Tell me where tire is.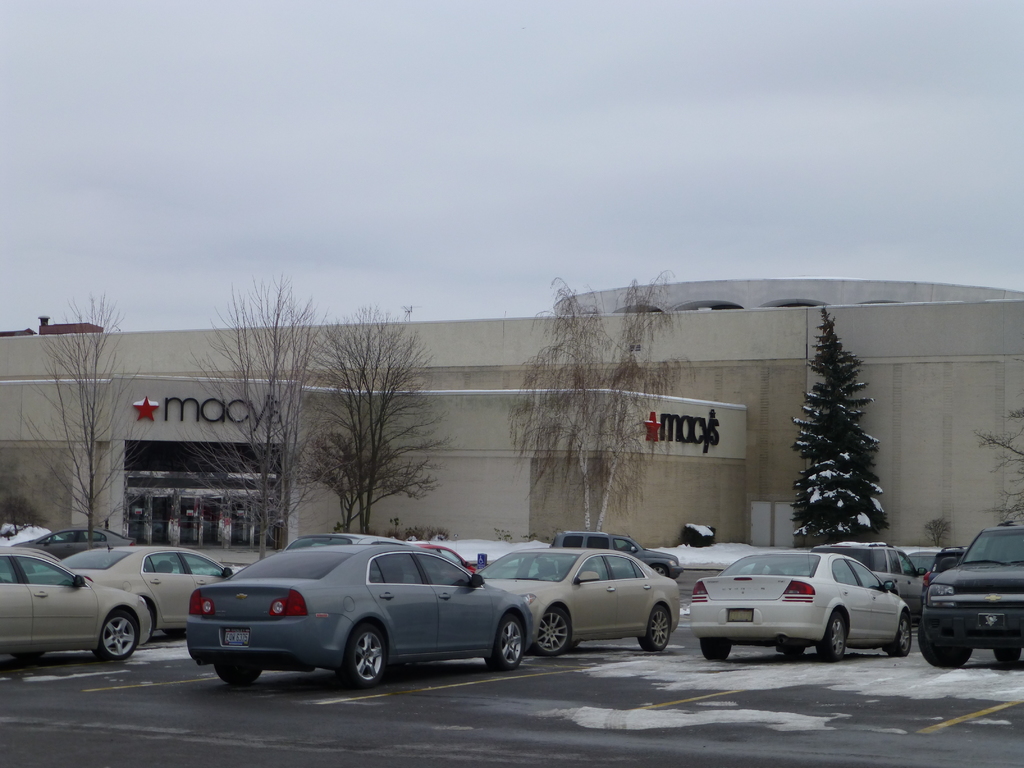
tire is at <box>134,596,157,633</box>.
